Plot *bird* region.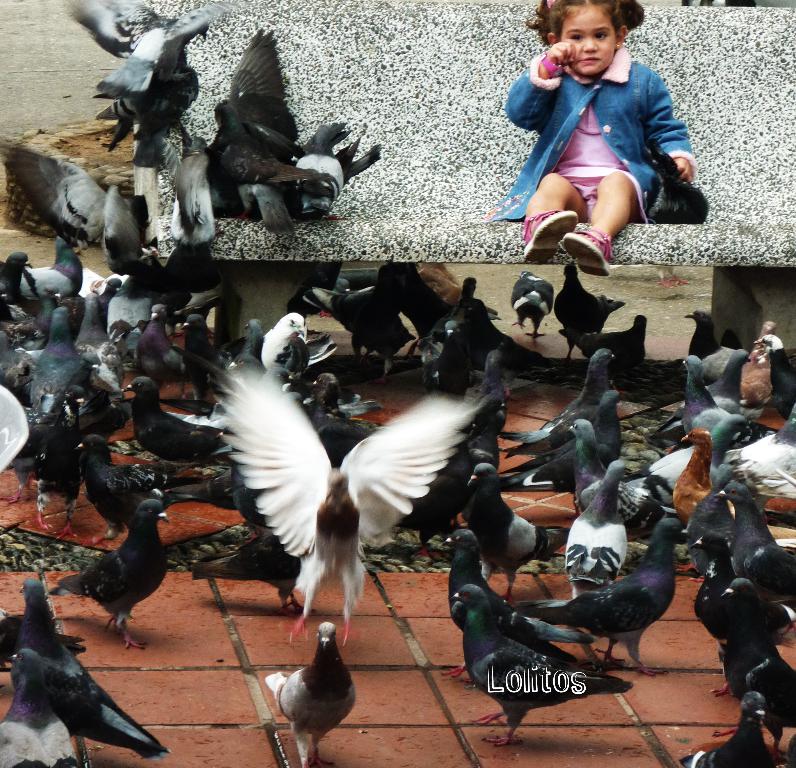
Plotted at 508 339 616 471.
